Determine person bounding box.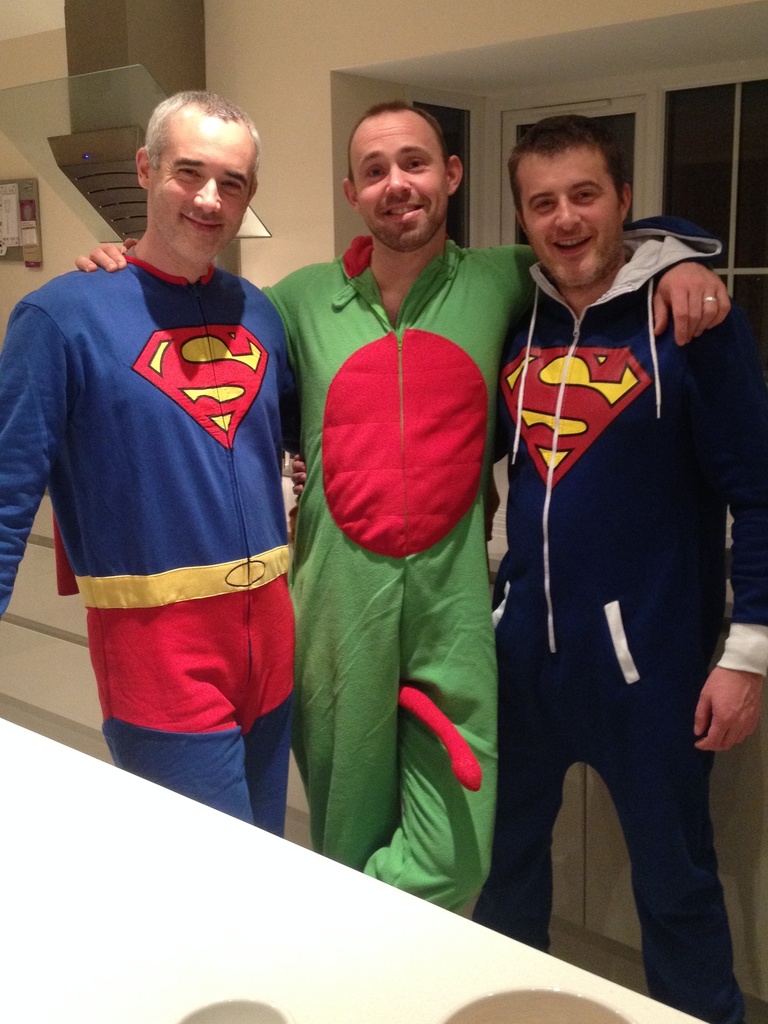
Determined: BBox(0, 90, 311, 841).
